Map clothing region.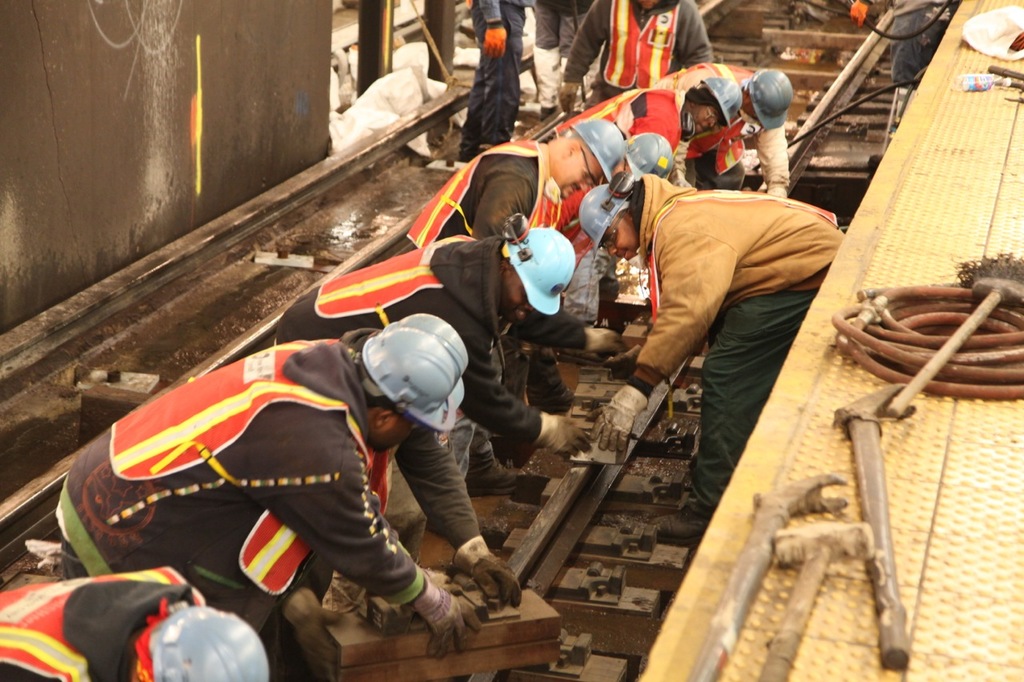
Mapped to detection(455, 0, 530, 167).
